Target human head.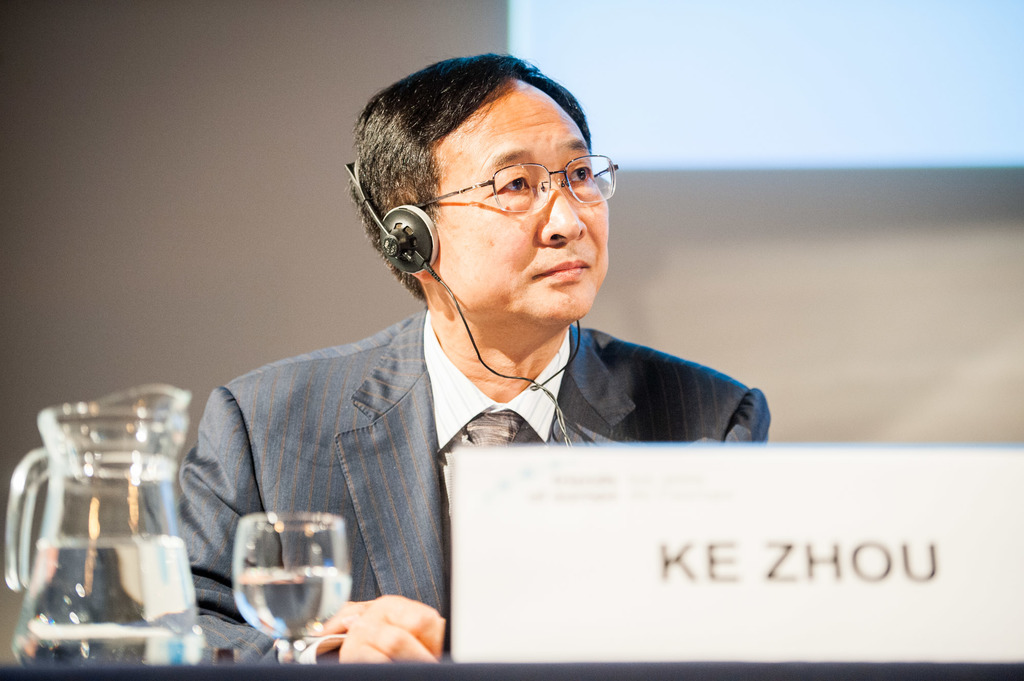
Target region: [373,76,623,346].
